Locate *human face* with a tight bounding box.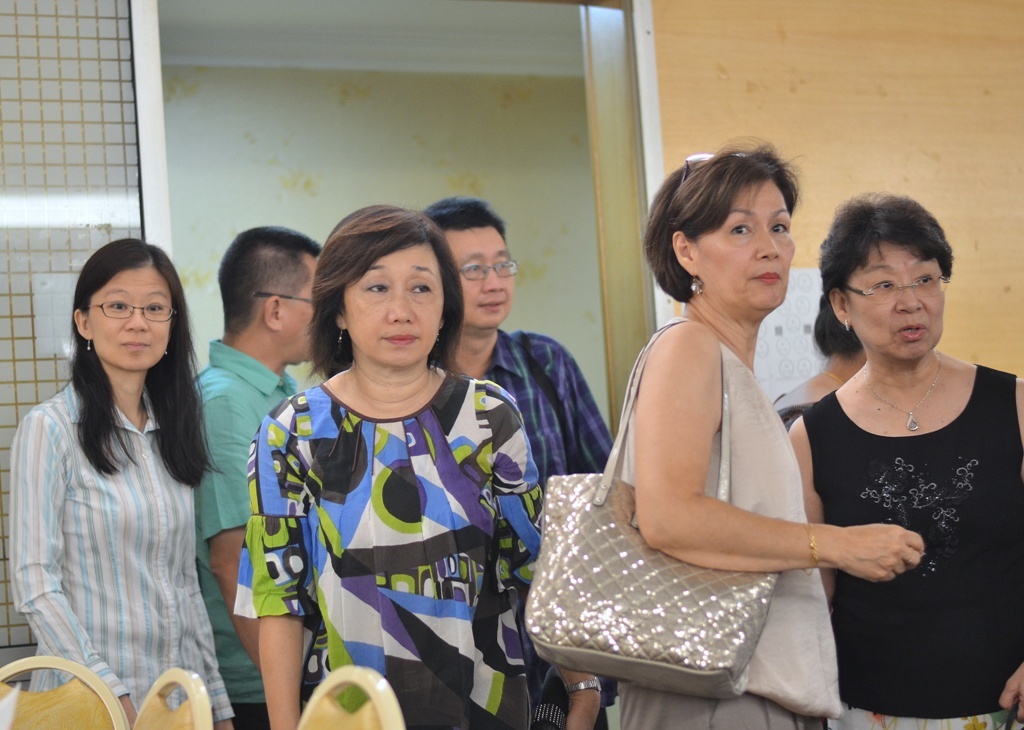
445,226,514,331.
